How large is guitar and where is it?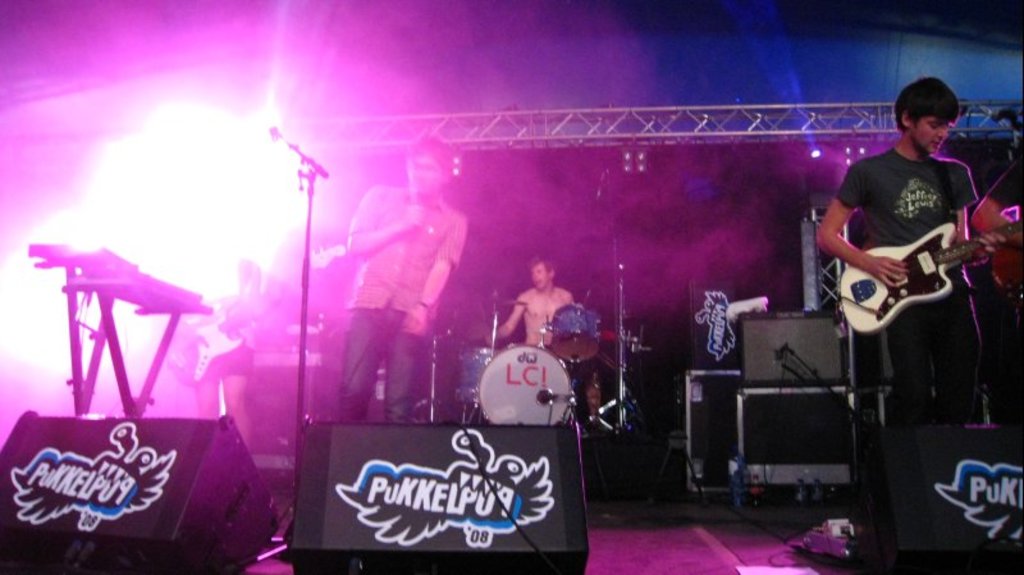
Bounding box: 818 190 1018 332.
